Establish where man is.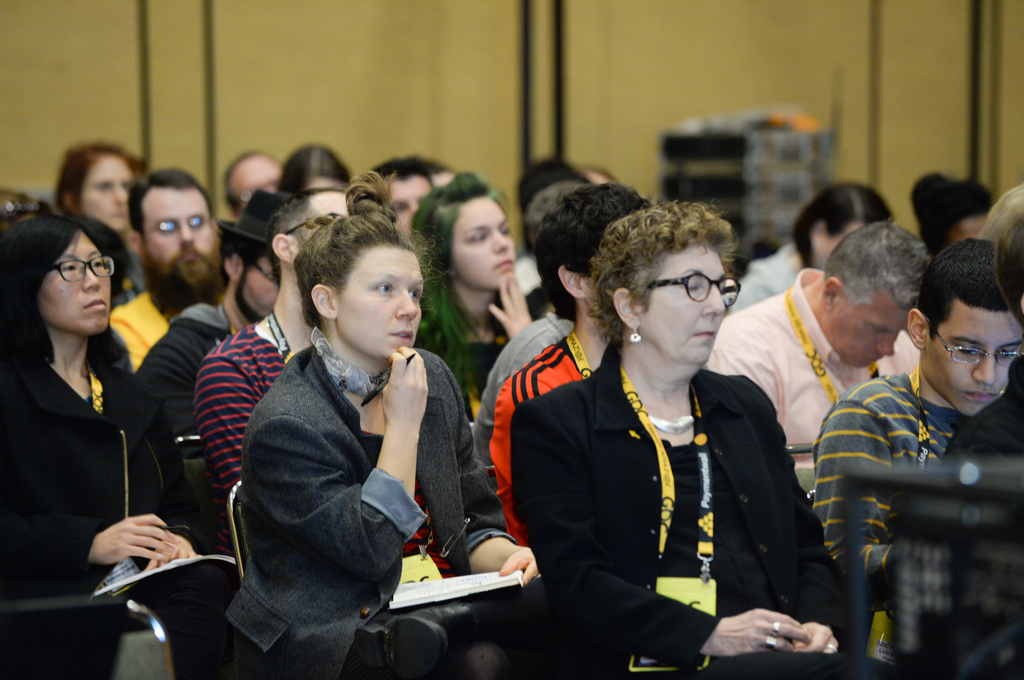
Established at crop(913, 178, 1000, 264).
